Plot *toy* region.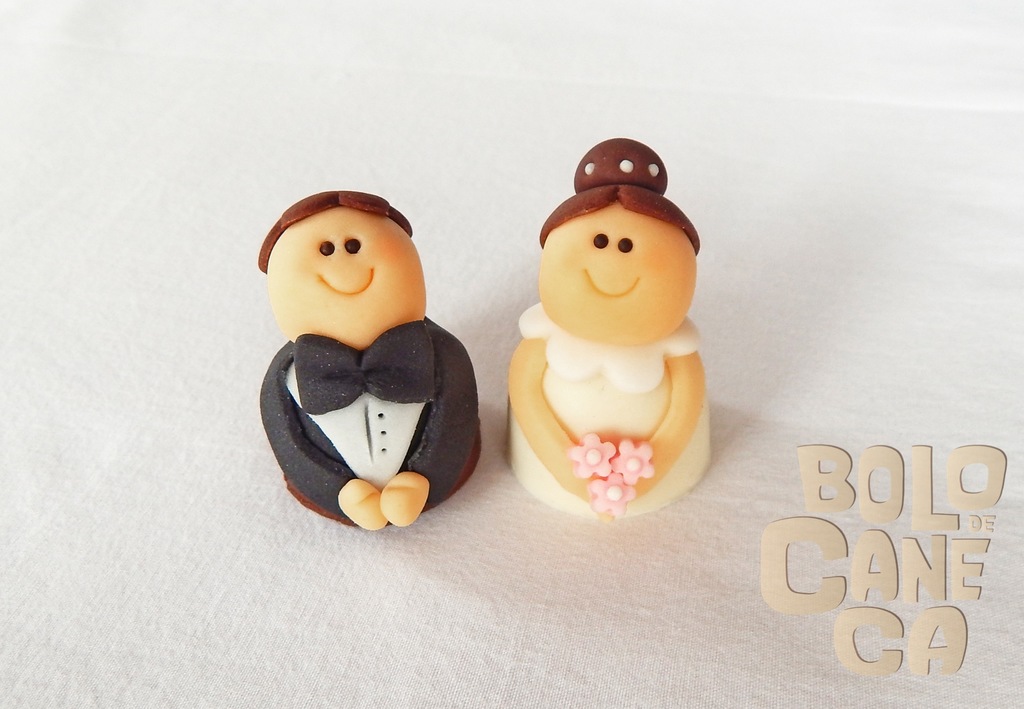
Plotted at 506 141 718 517.
